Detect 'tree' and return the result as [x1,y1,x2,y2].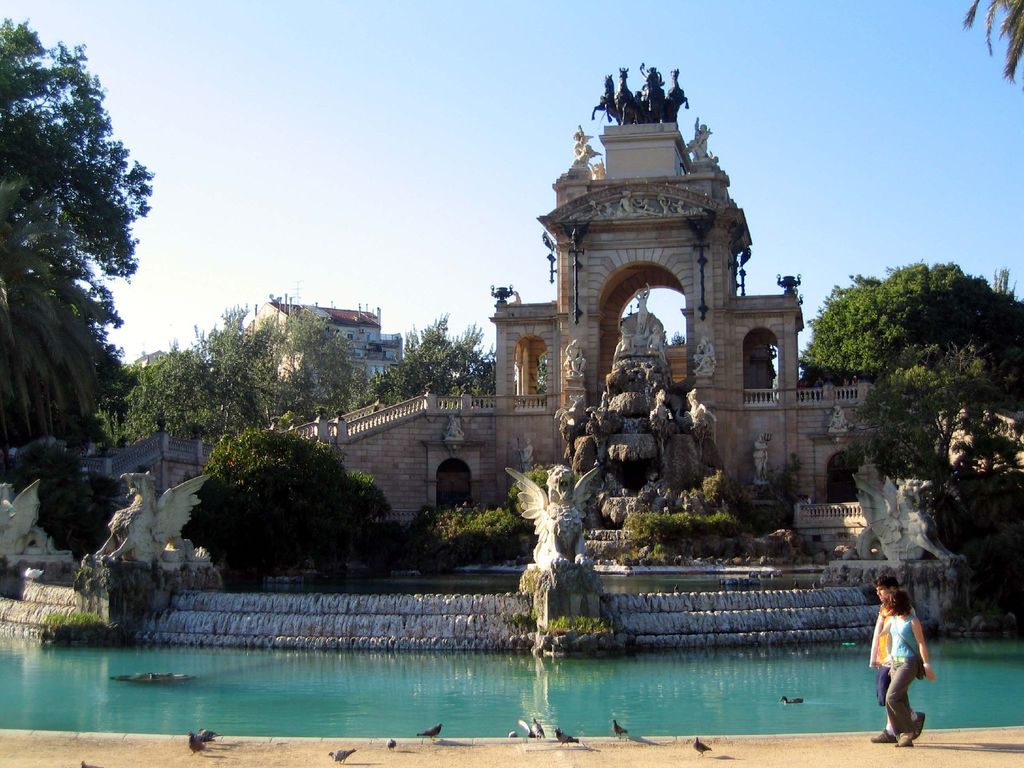
[796,260,1023,490].
